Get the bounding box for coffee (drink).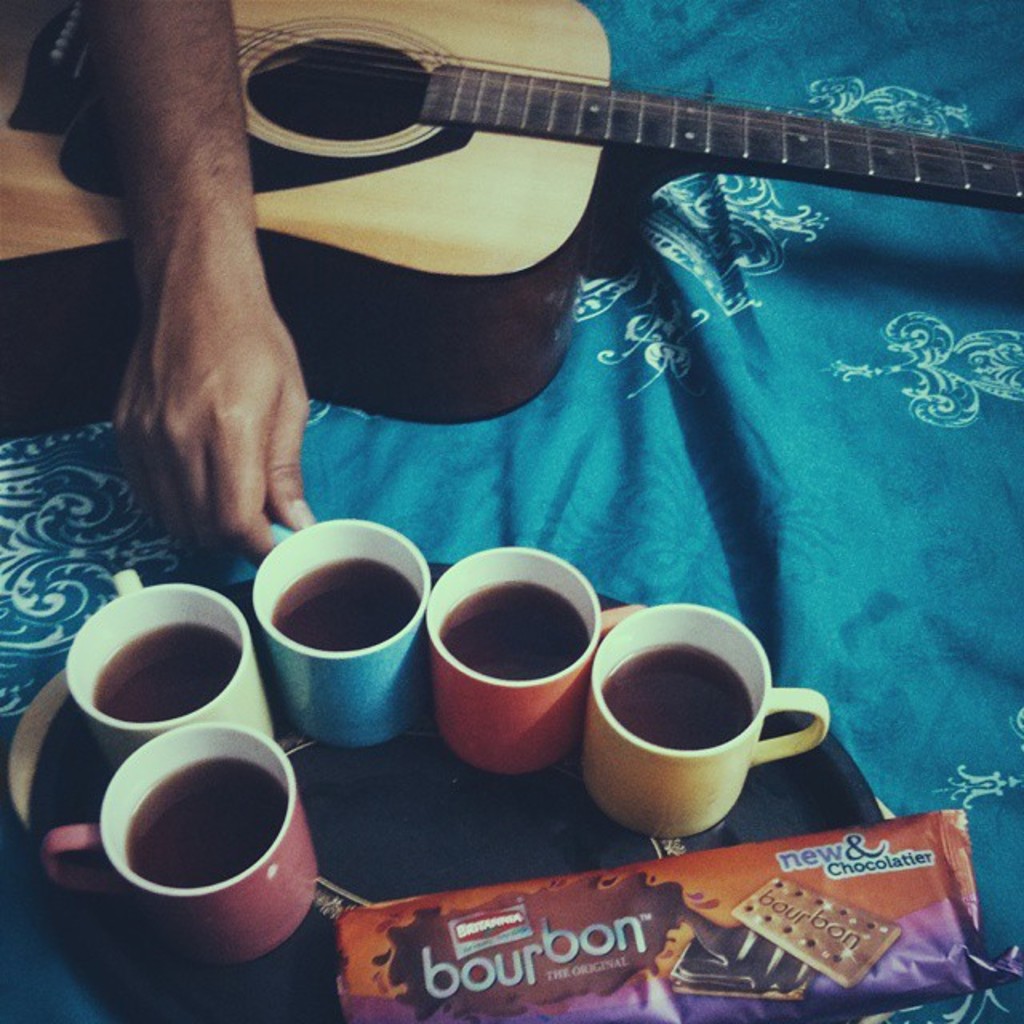
<box>274,552,419,648</box>.
